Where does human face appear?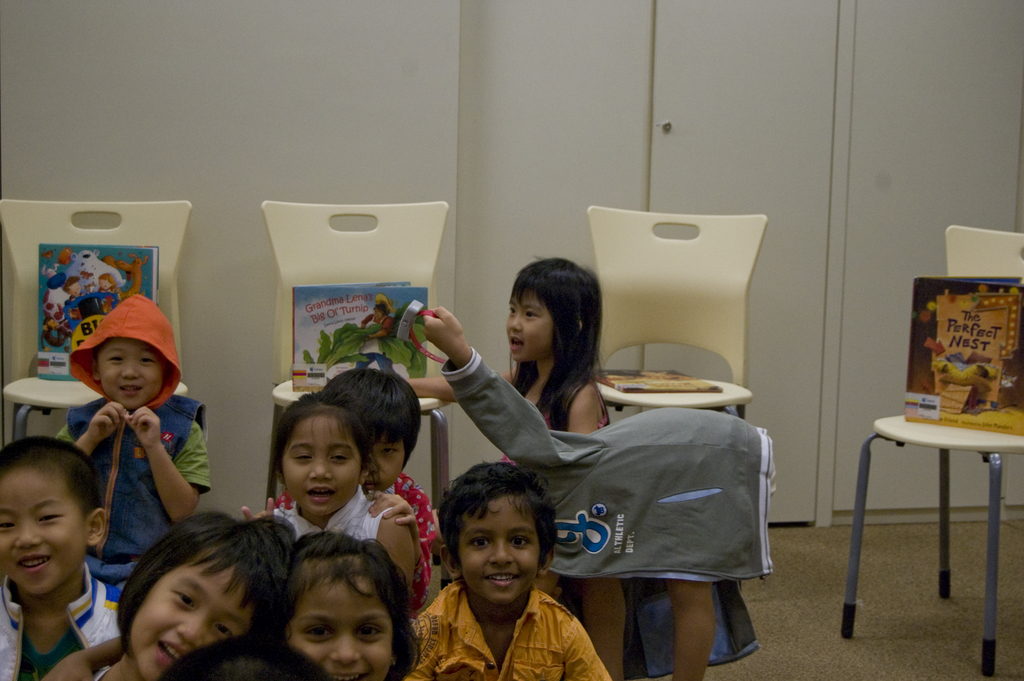
Appears at (x1=372, y1=308, x2=384, y2=322).
